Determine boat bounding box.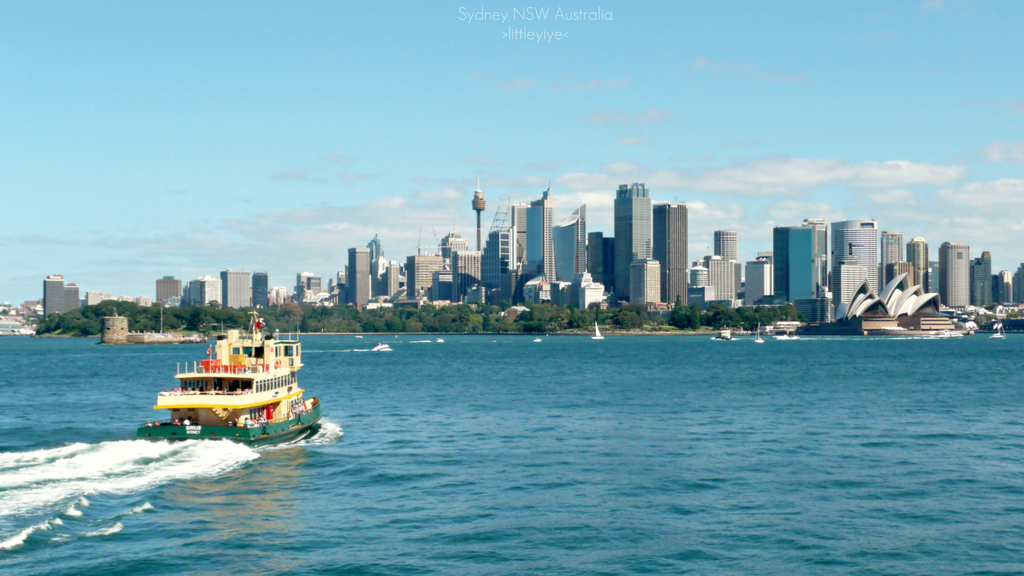
Determined: rect(143, 305, 330, 444).
